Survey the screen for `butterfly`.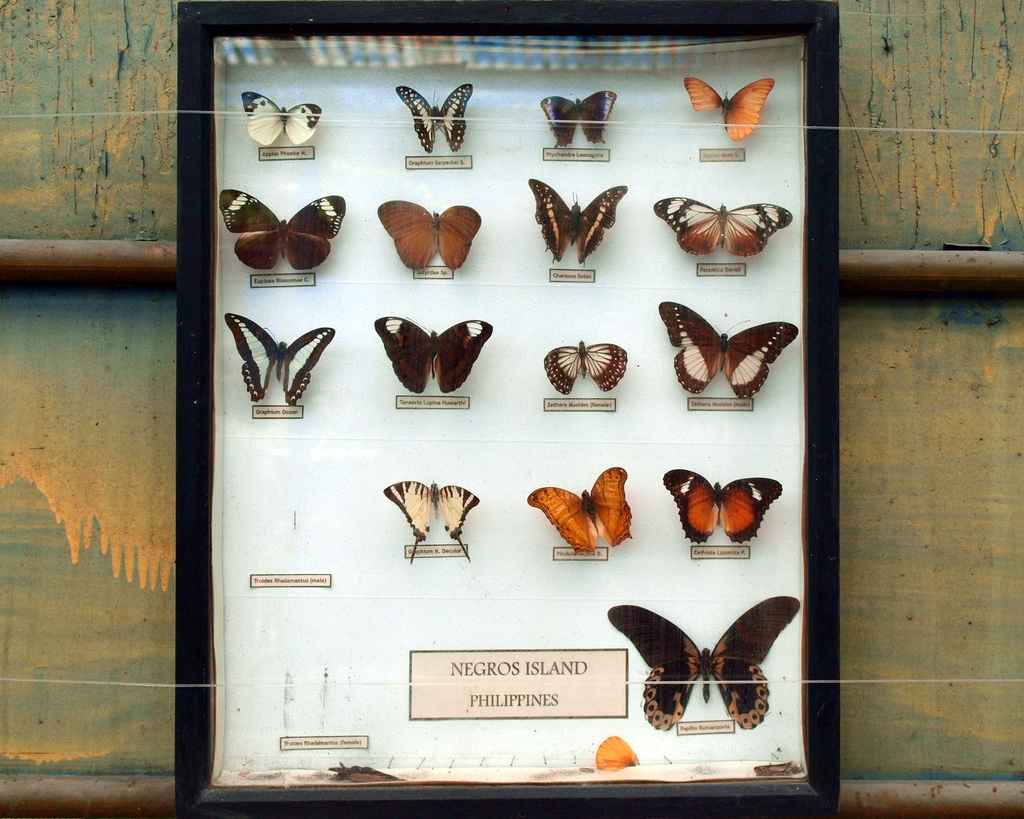
Survey found: 688 76 772 142.
